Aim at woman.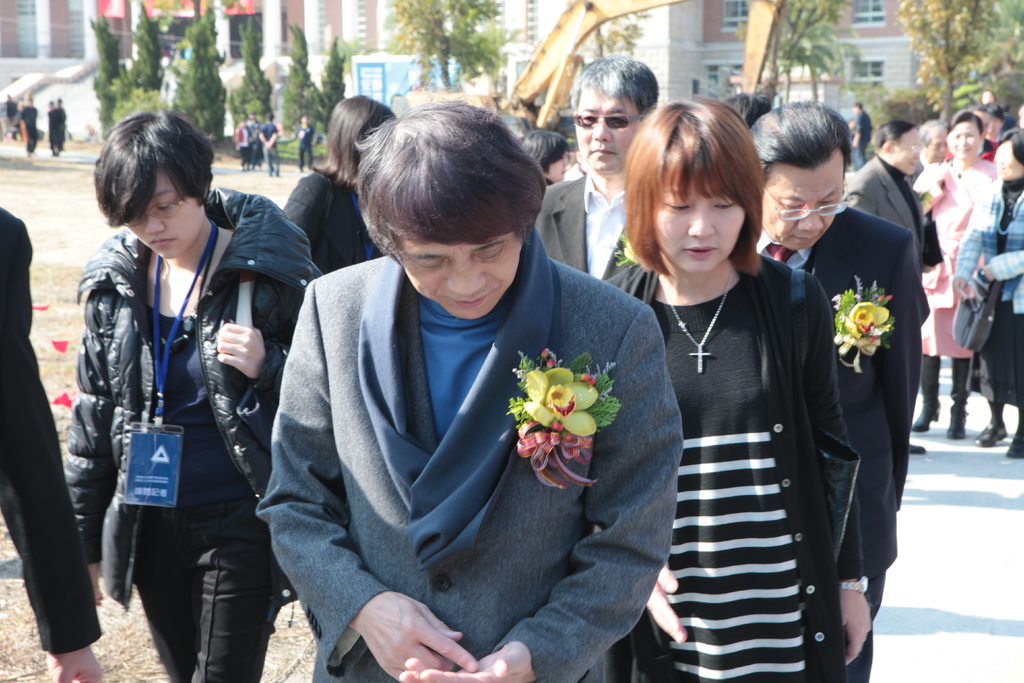
Aimed at <box>278,94,395,276</box>.
